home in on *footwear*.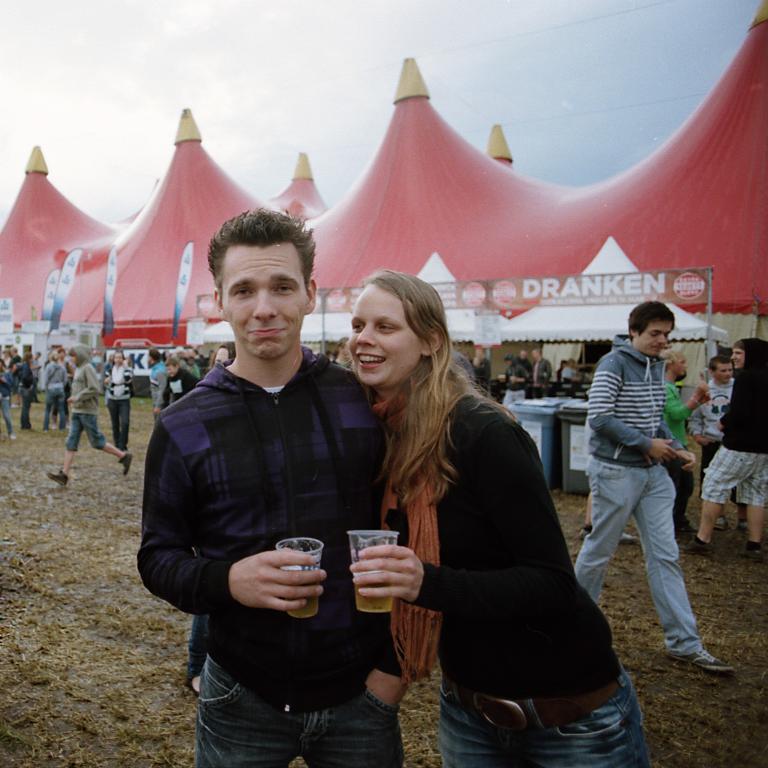
Homed in at {"x1": 725, "y1": 541, "x2": 763, "y2": 560}.
